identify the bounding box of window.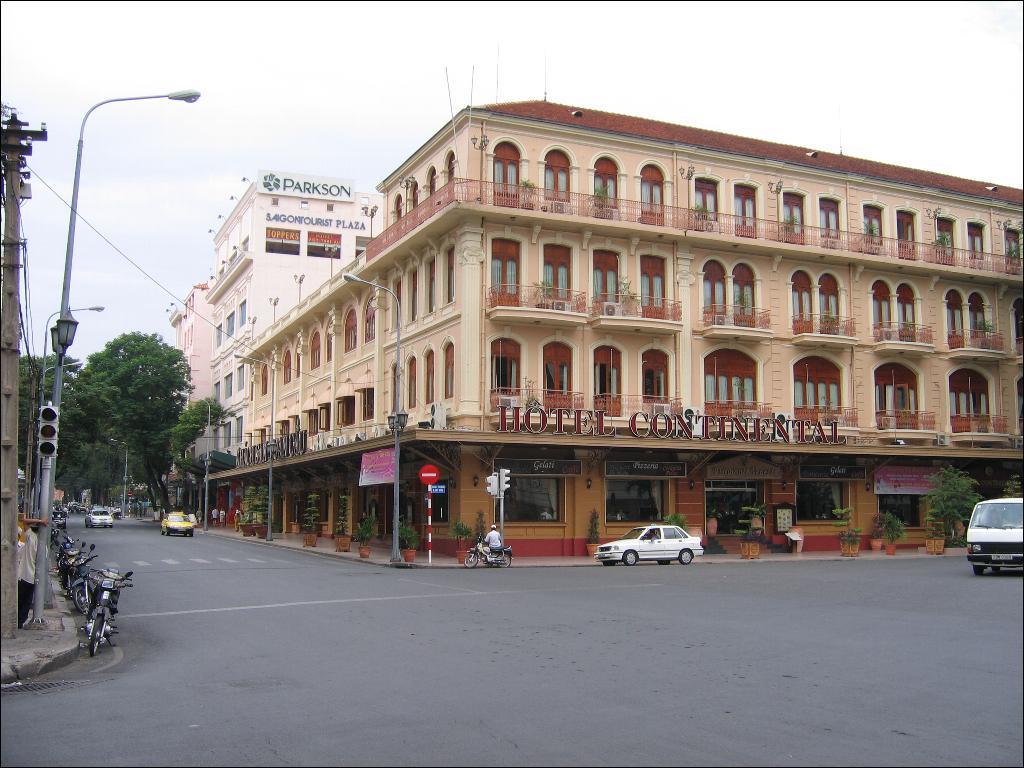
rect(448, 245, 455, 301).
